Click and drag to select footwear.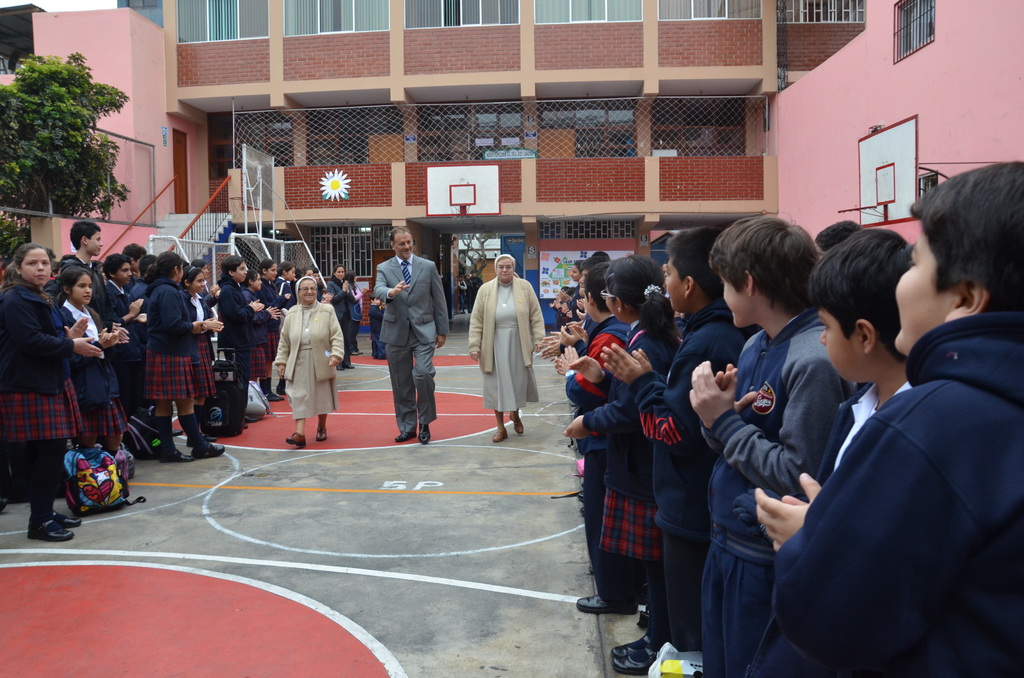
Selection: [x1=42, y1=499, x2=77, y2=537].
